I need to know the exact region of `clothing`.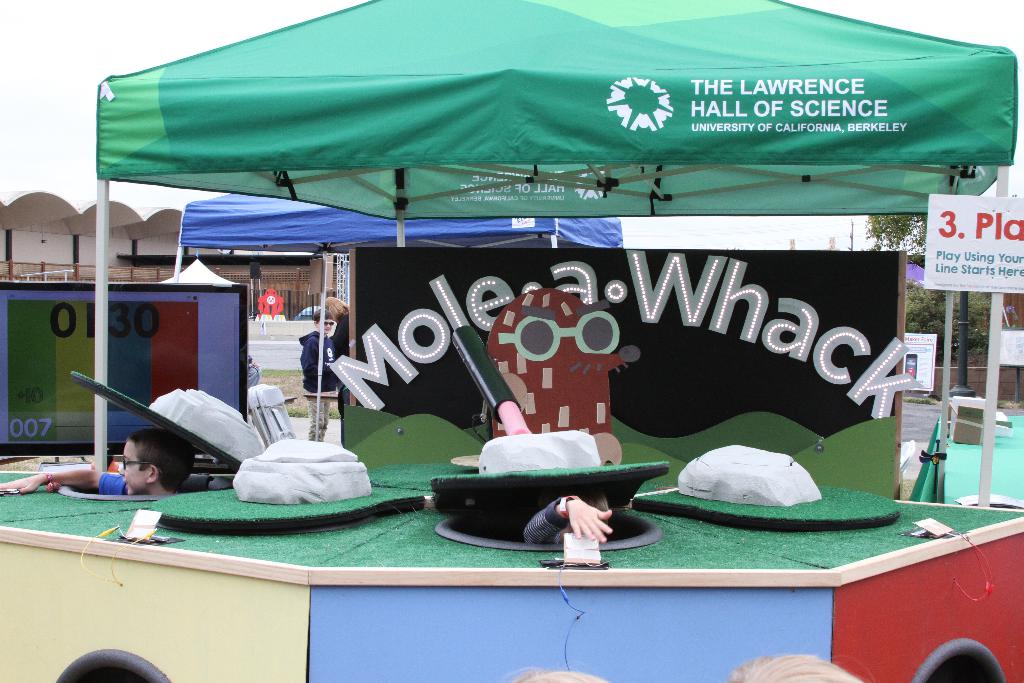
Region: <bbox>524, 495, 568, 544</bbox>.
